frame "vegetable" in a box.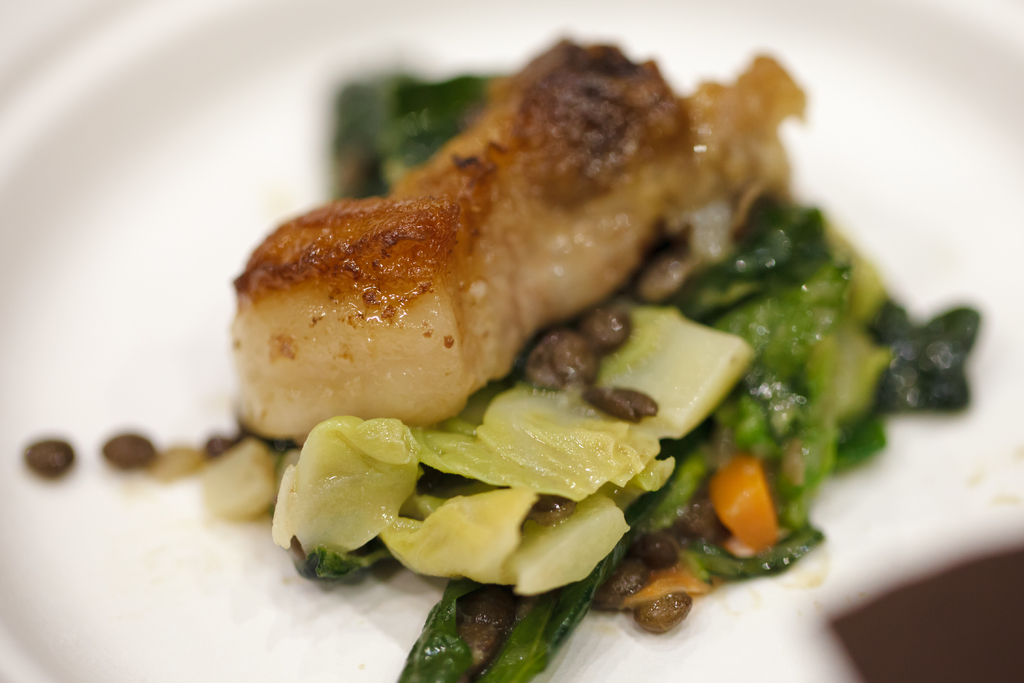
left=706, top=457, right=778, bottom=551.
